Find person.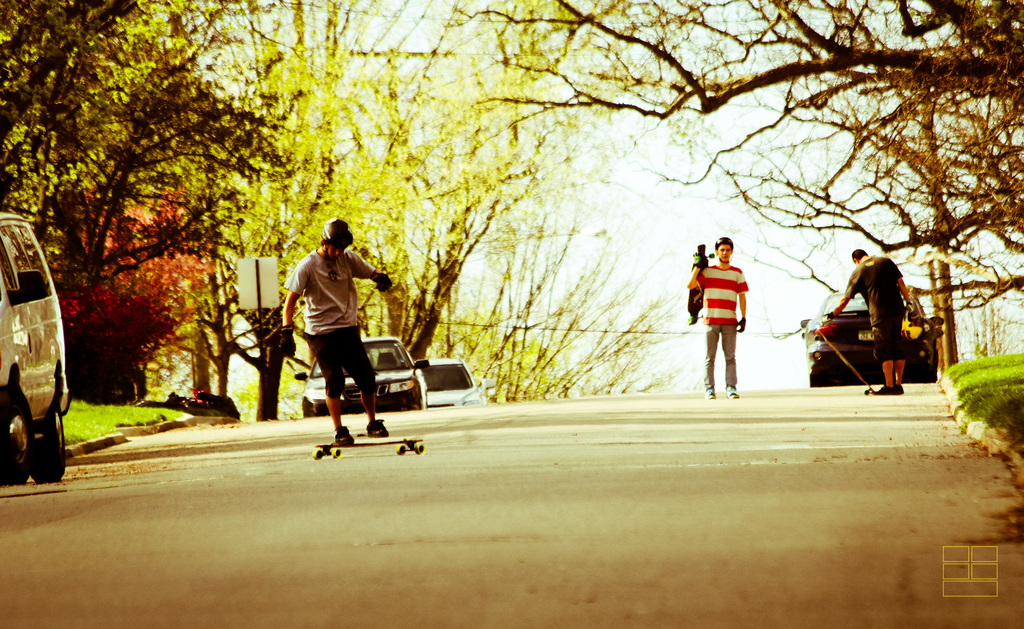
left=812, top=246, right=916, bottom=391.
